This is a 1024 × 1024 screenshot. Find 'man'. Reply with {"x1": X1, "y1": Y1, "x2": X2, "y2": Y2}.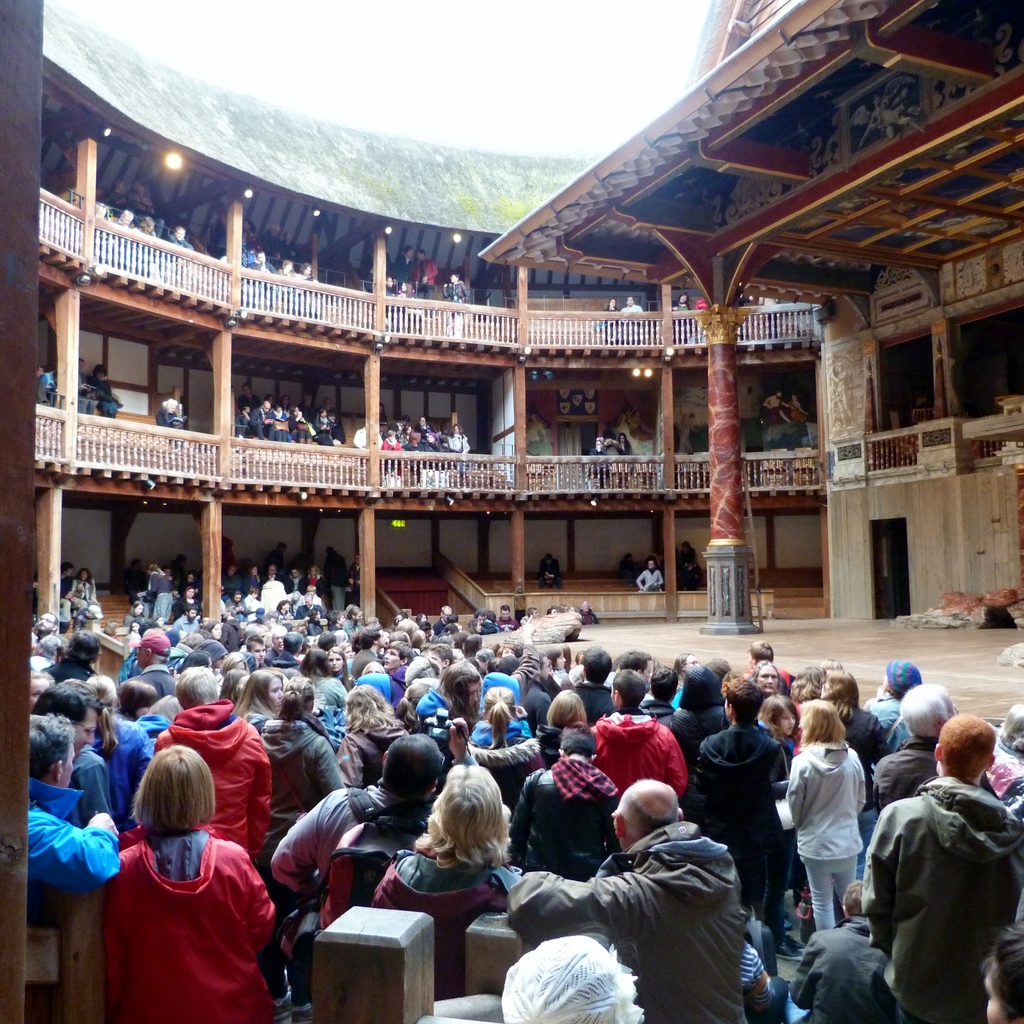
{"x1": 513, "y1": 783, "x2": 772, "y2": 1012}.
